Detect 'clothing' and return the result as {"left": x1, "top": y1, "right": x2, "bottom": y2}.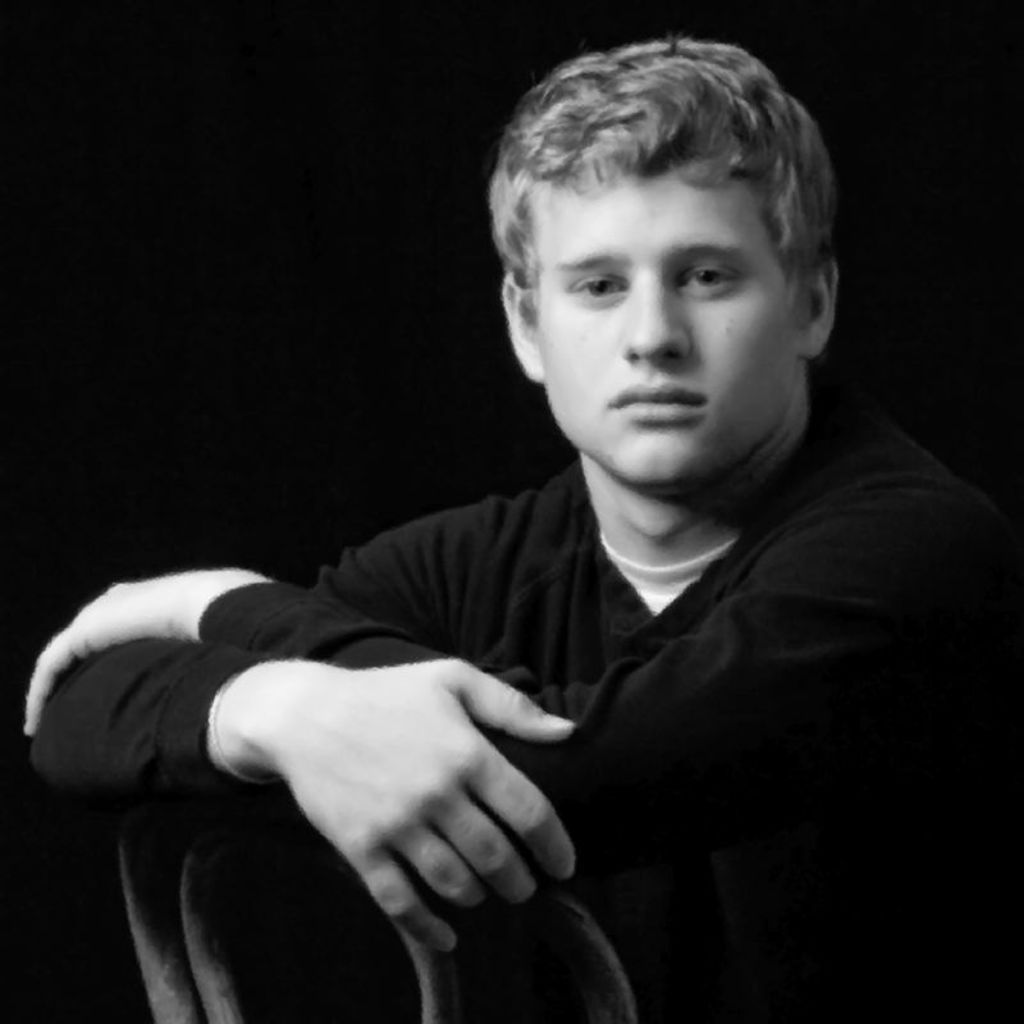
{"left": 127, "top": 378, "right": 1004, "bottom": 1005}.
